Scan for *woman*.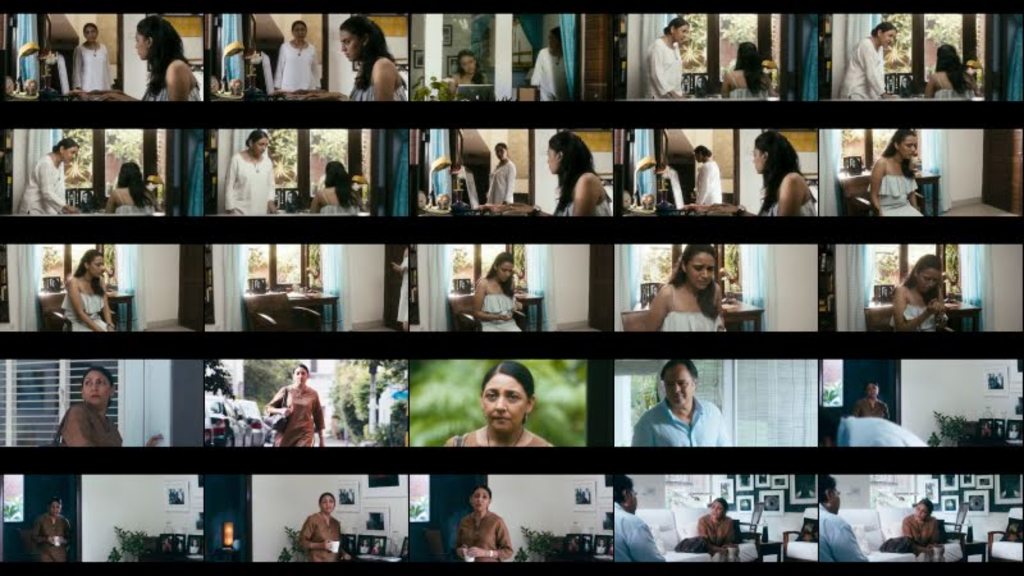
Scan result: detection(308, 159, 362, 219).
